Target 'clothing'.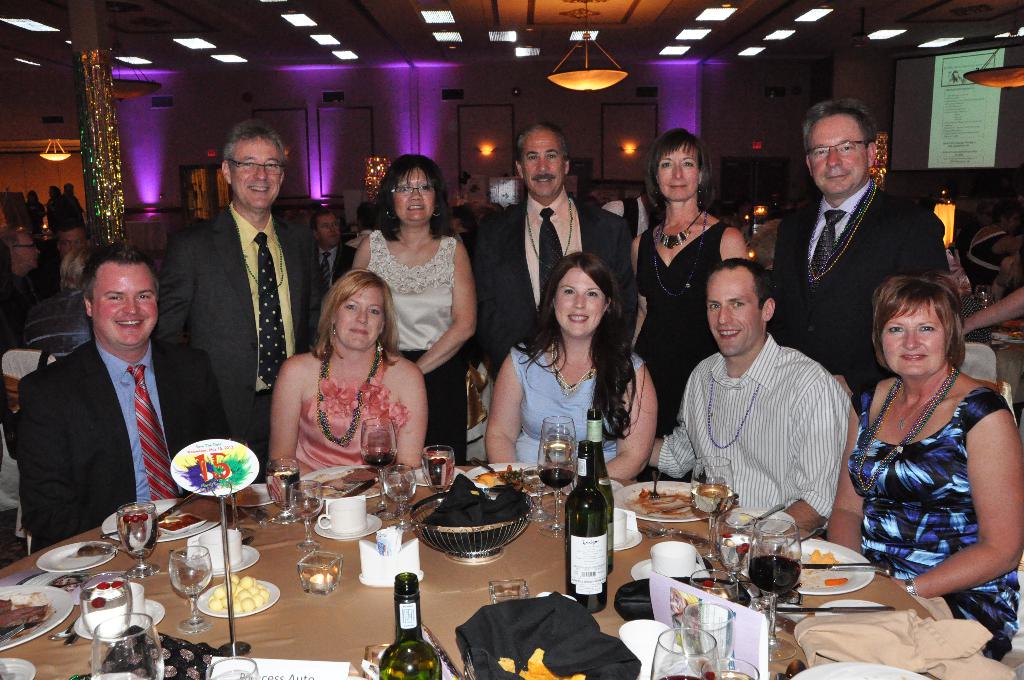
Target region: (743,166,956,395).
